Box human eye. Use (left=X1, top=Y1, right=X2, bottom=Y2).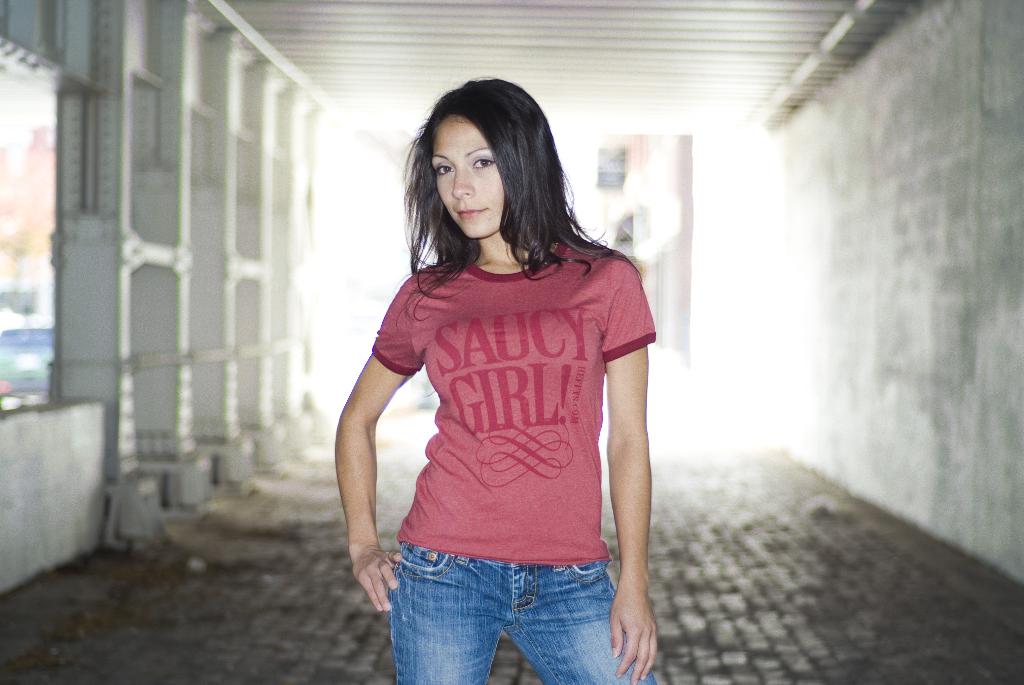
(left=436, top=164, right=454, bottom=179).
